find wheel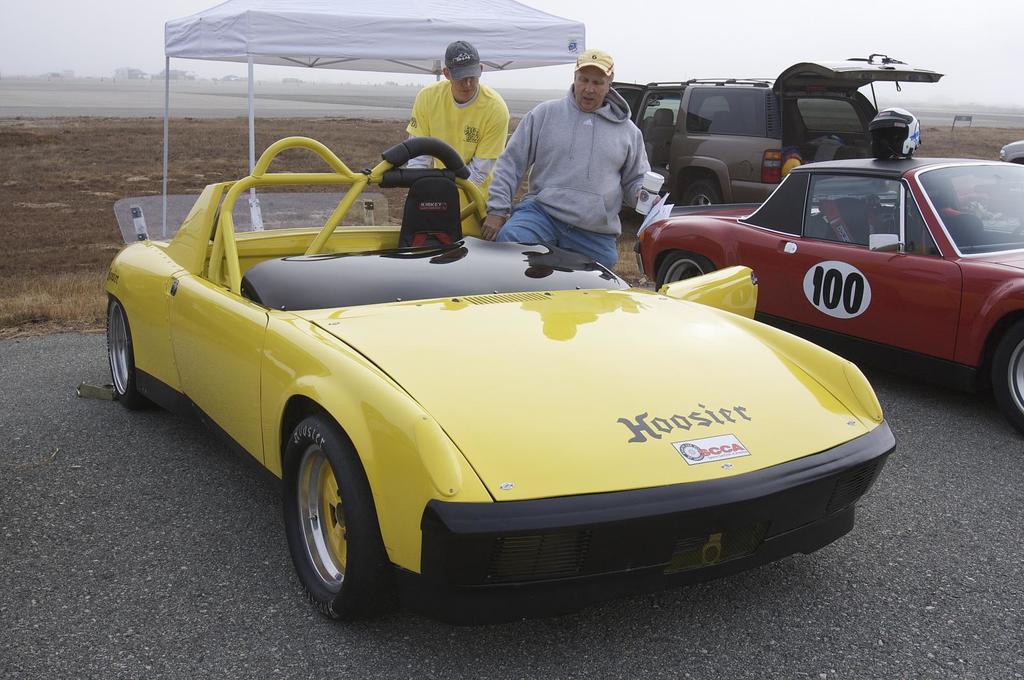
bbox=[283, 421, 394, 622]
